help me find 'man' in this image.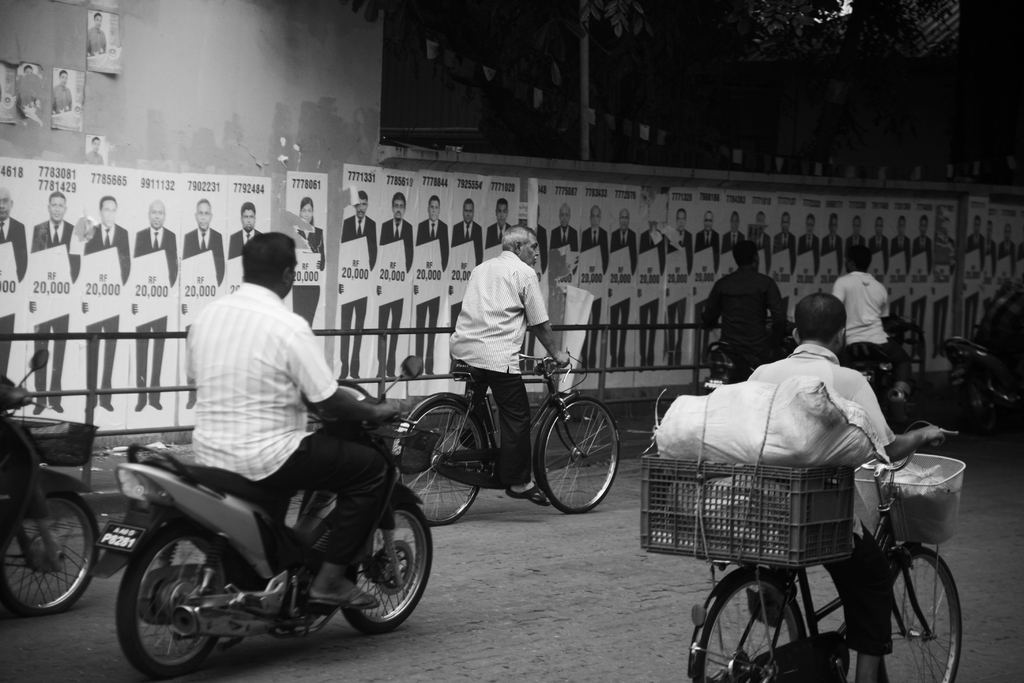
Found it: region(908, 212, 932, 361).
